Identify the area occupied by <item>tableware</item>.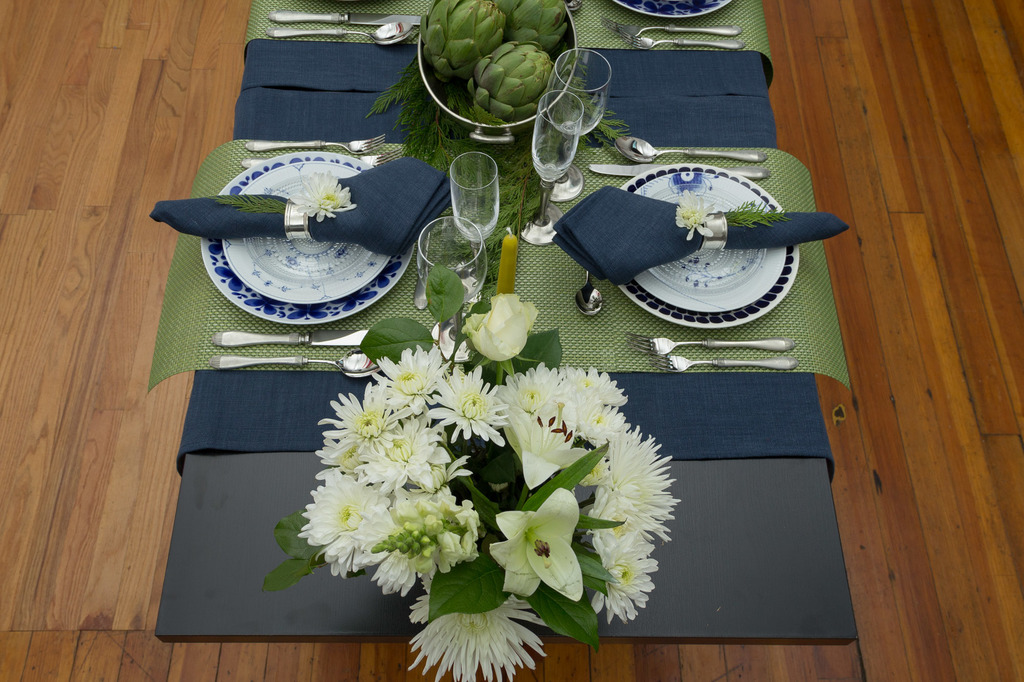
Area: x1=147 y1=157 x2=447 y2=260.
